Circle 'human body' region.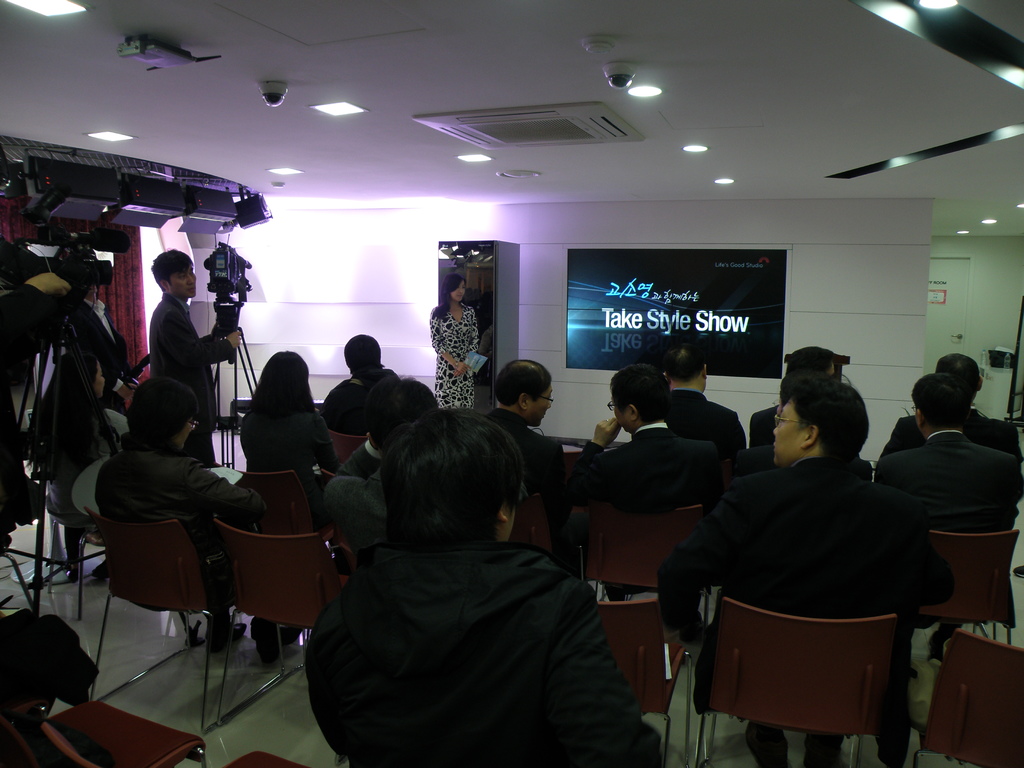
Region: {"x1": 877, "y1": 407, "x2": 1023, "y2": 458}.
